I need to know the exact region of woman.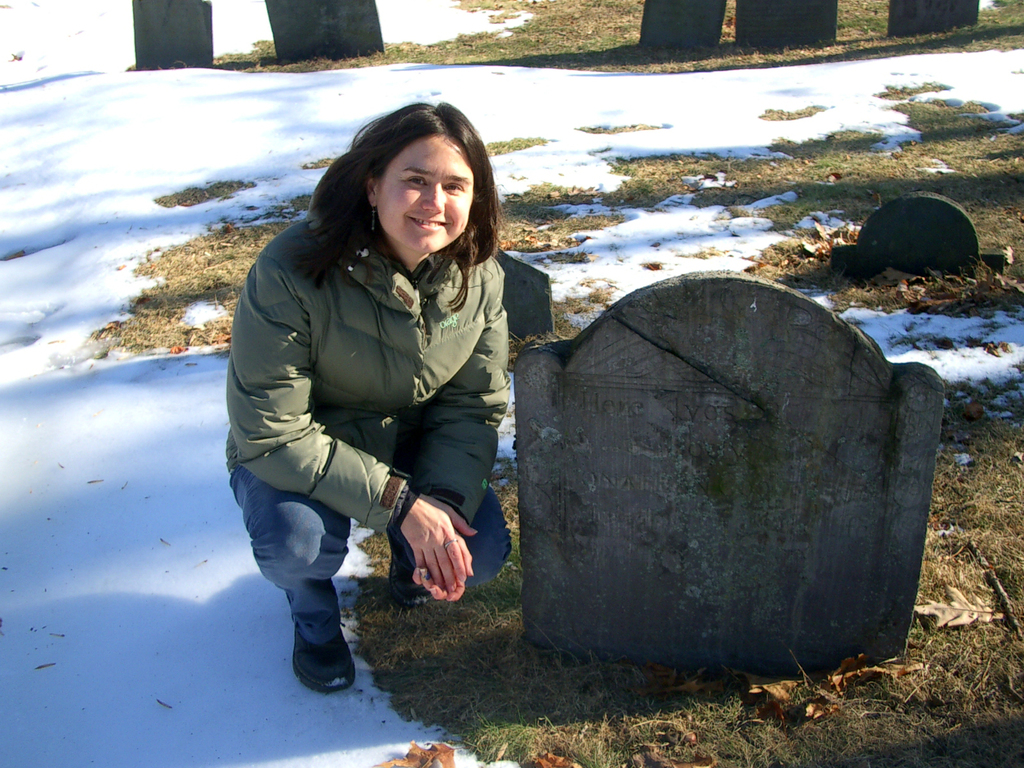
Region: {"left": 204, "top": 88, "right": 511, "bottom": 697}.
